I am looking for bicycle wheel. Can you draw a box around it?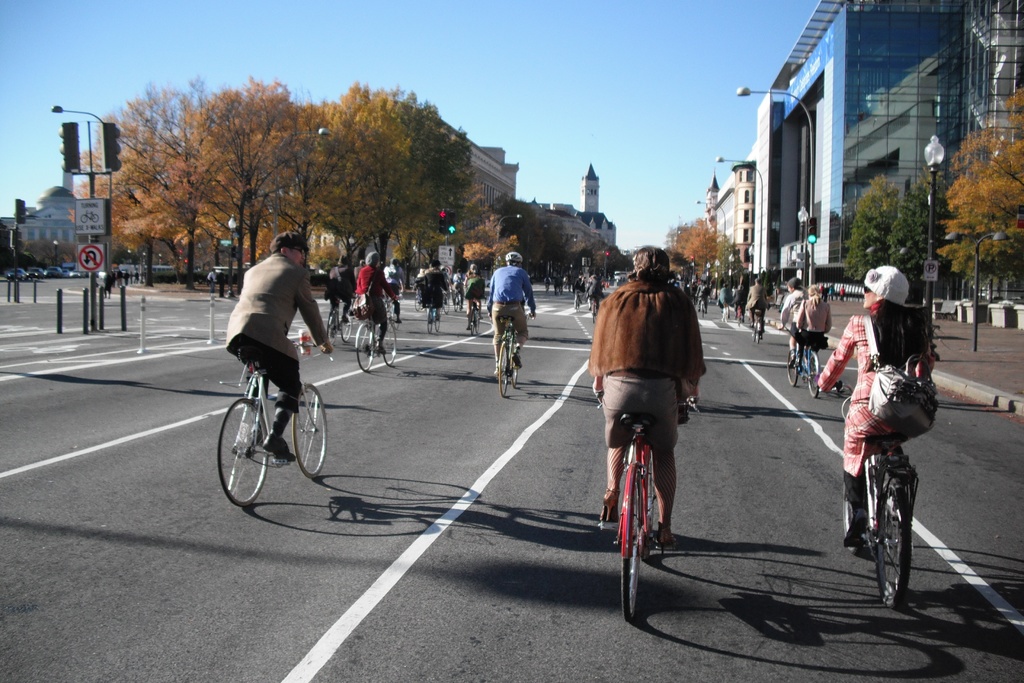
Sure, the bounding box is 379:323:399:365.
